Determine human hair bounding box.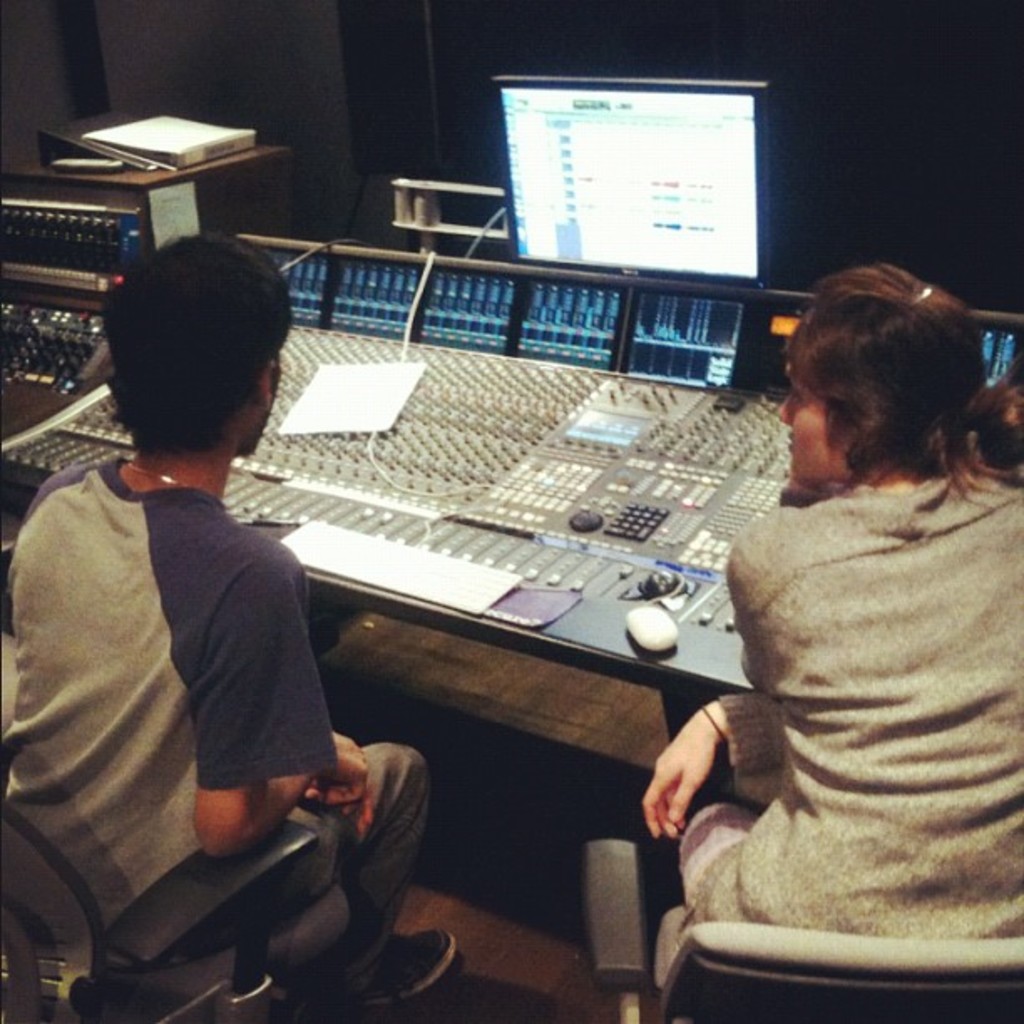
Determined: (104, 226, 296, 450).
